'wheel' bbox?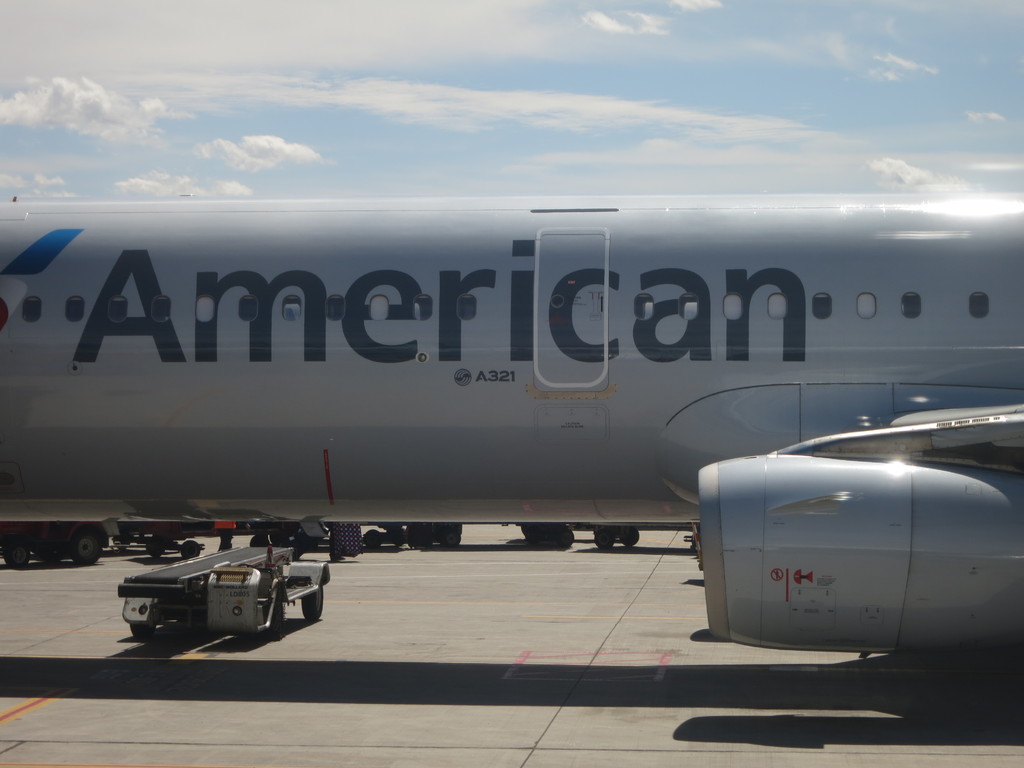
<box>4,541,28,567</box>
